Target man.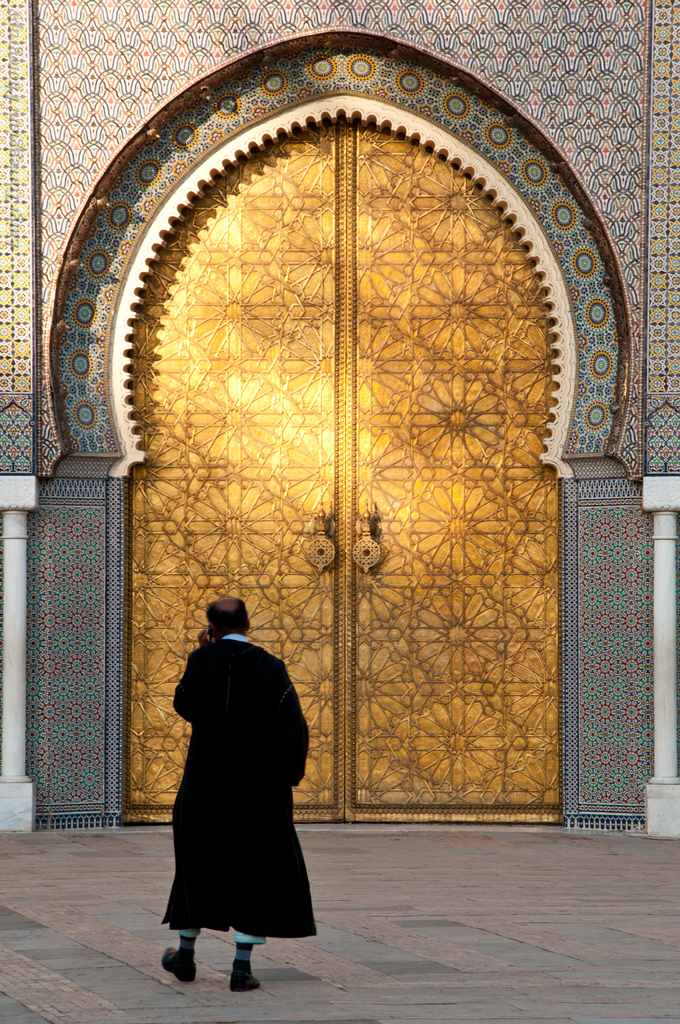
Target region: <region>160, 594, 315, 991</region>.
